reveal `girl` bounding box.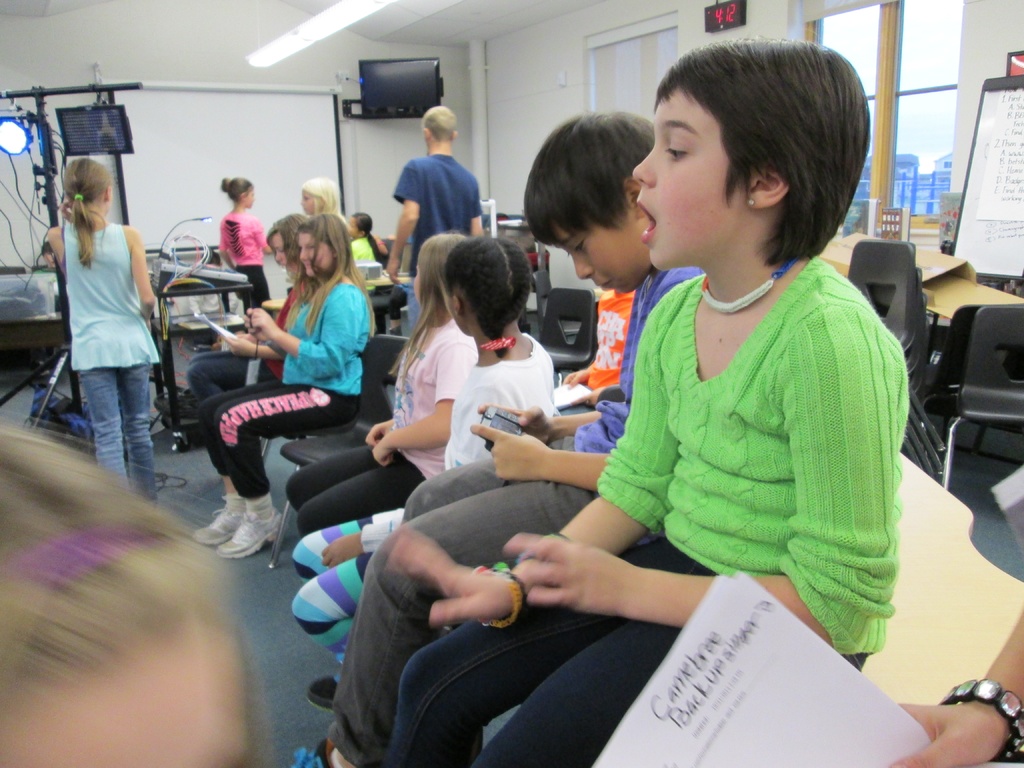
Revealed: bbox=(293, 241, 551, 708).
